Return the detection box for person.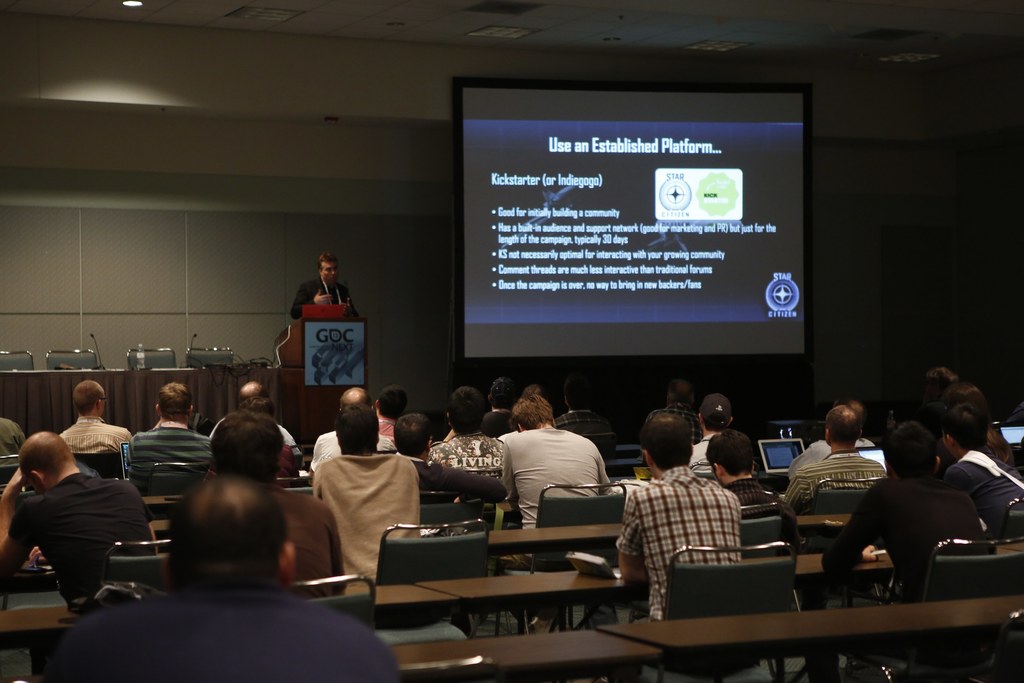
BBox(56, 383, 141, 459).
